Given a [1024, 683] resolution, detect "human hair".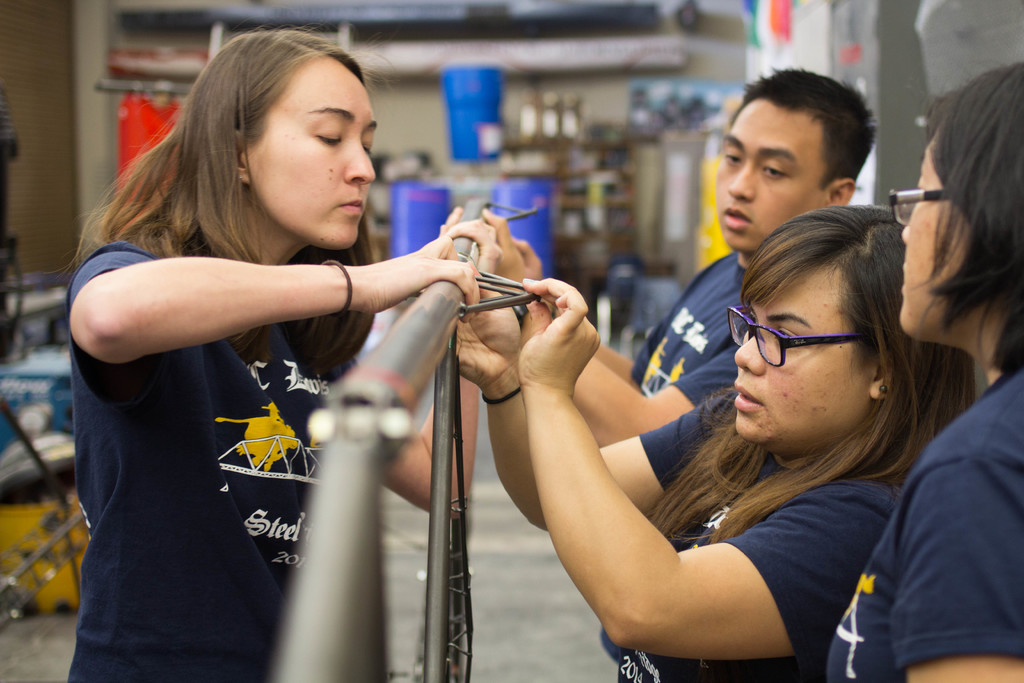
[left=42, top=22, right=391, bottom=380].
